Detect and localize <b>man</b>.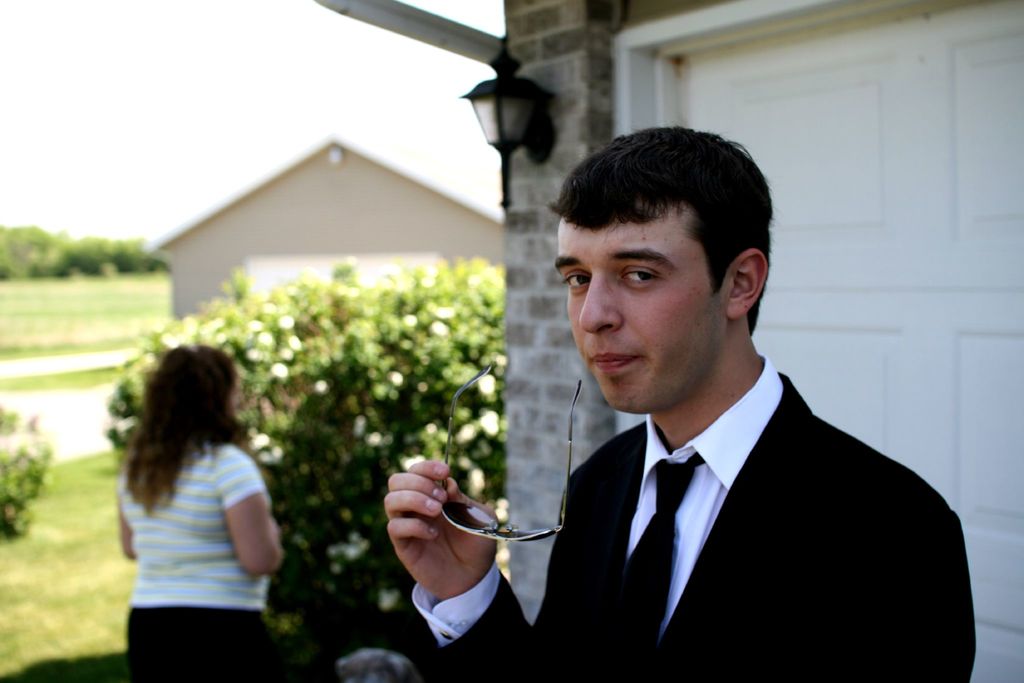
Localized at 383 120 986 682.
